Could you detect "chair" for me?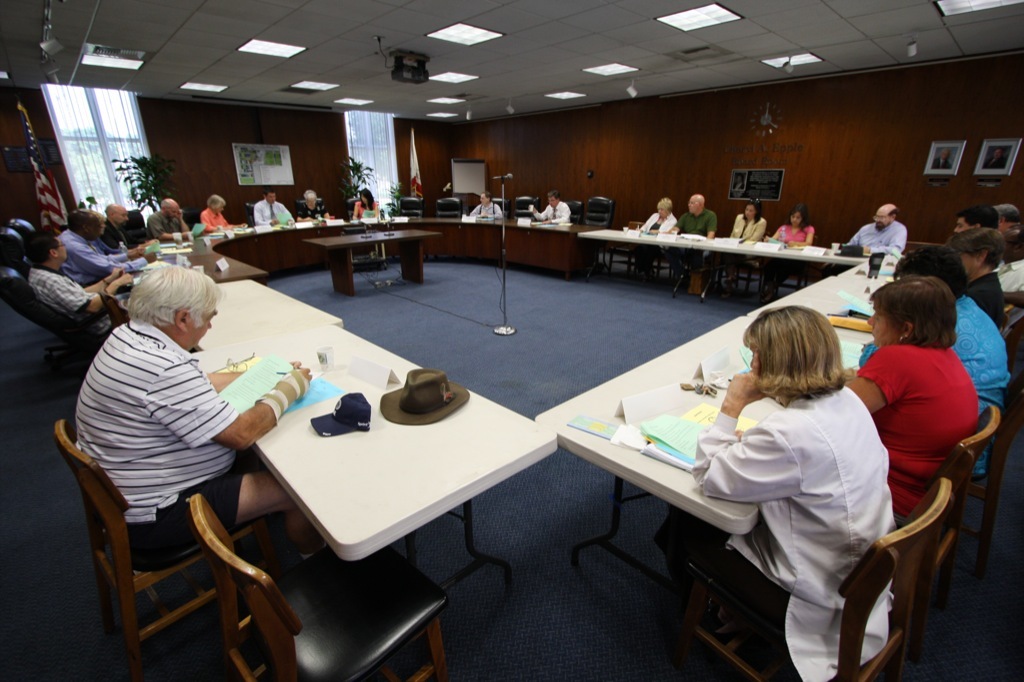
Detection result: (247, 200, 259, 228).
